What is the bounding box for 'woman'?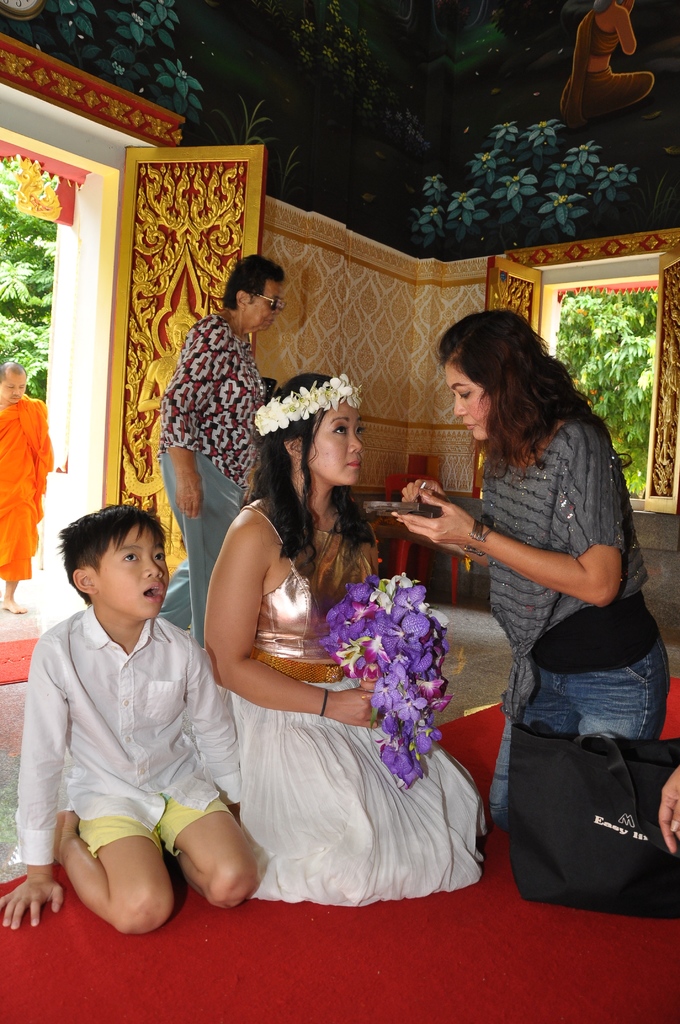
box(184, 373, 442, 936).
